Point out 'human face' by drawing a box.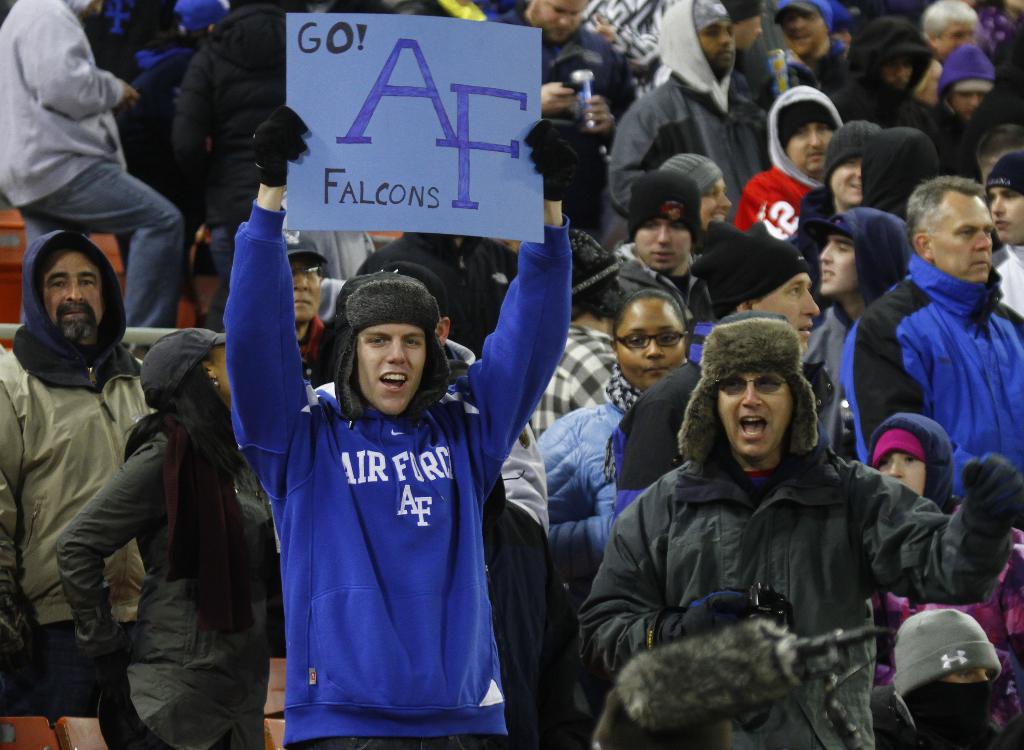
Rect(719, 370, 791, 458).
